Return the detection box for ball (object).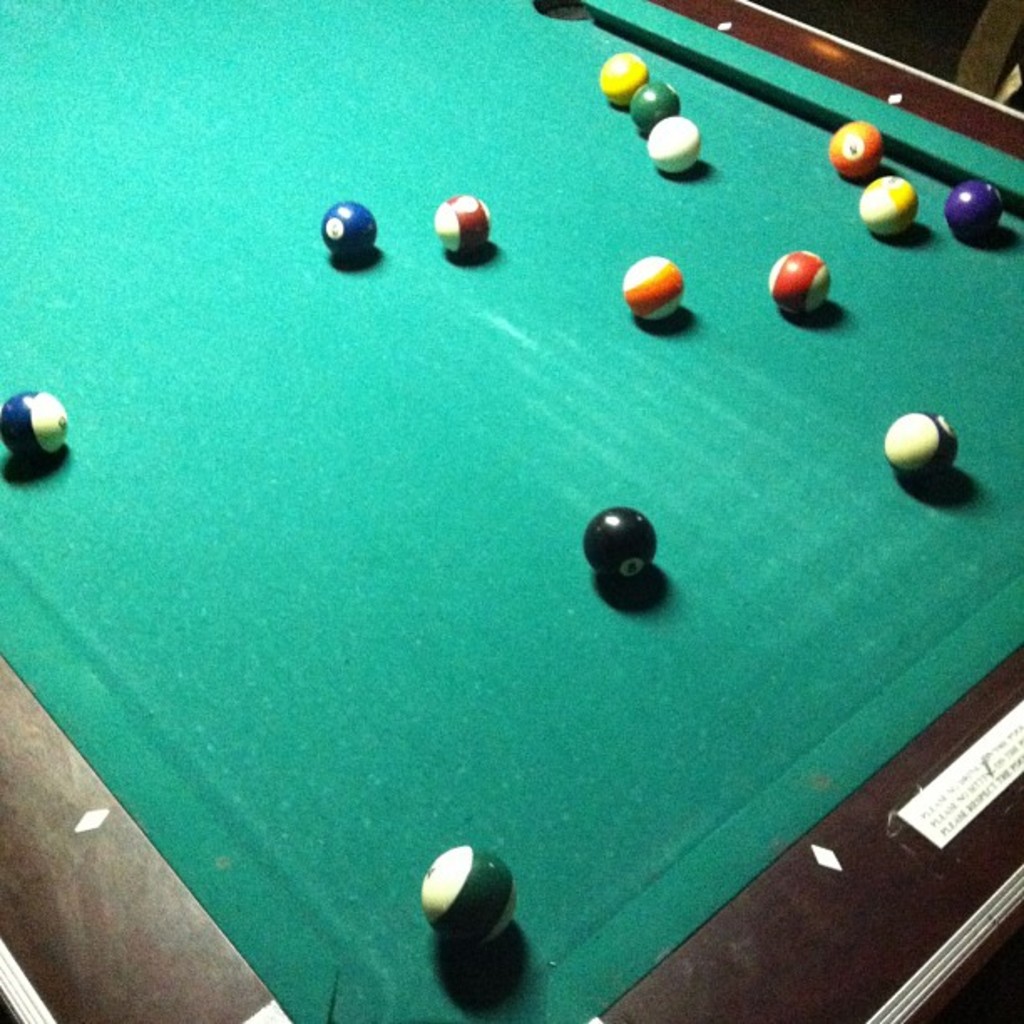
(left=582, top=504, right=658, bottom=579).
